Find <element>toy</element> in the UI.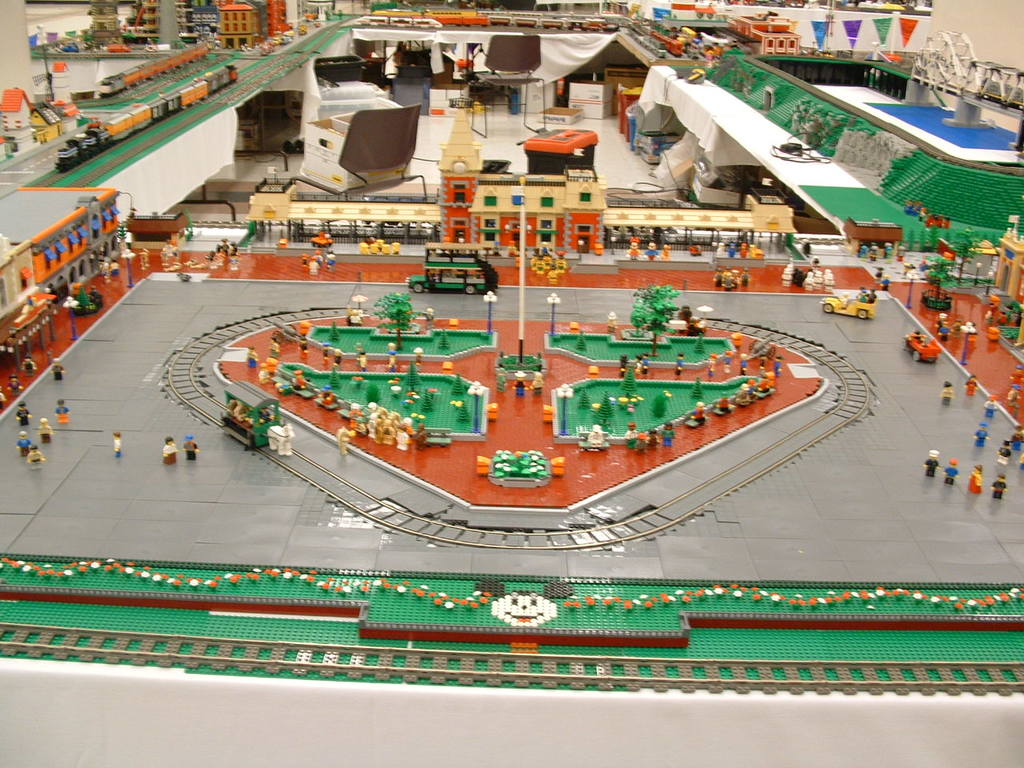
UI element at locate(578, 421, 606, 450).
